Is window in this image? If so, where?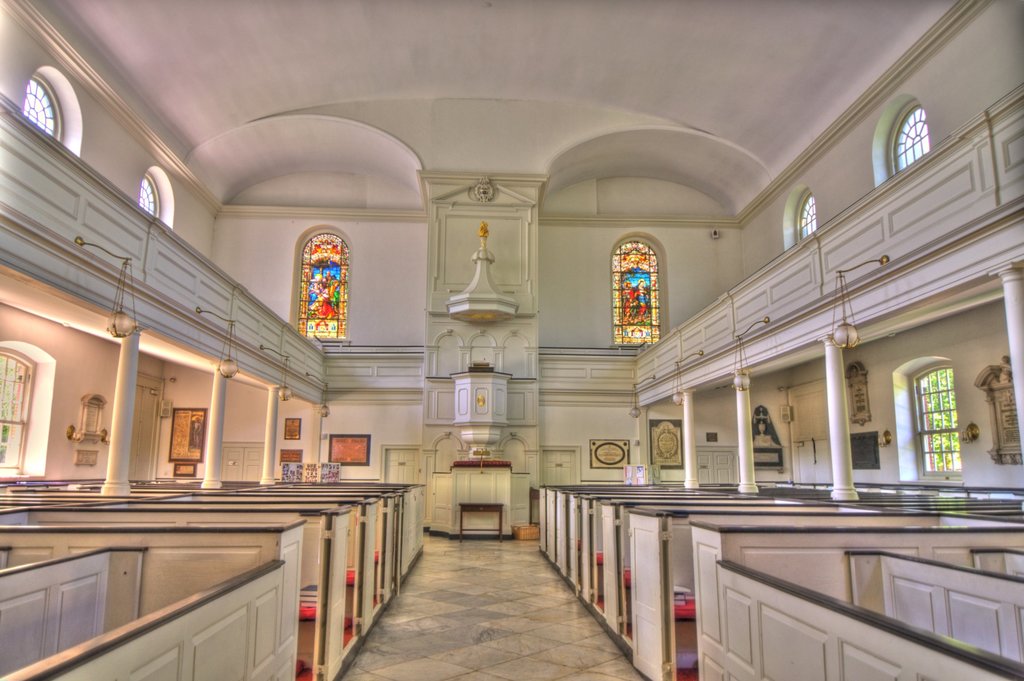
Yes, at x1=0 y1=341 x2=58 y2=480.
